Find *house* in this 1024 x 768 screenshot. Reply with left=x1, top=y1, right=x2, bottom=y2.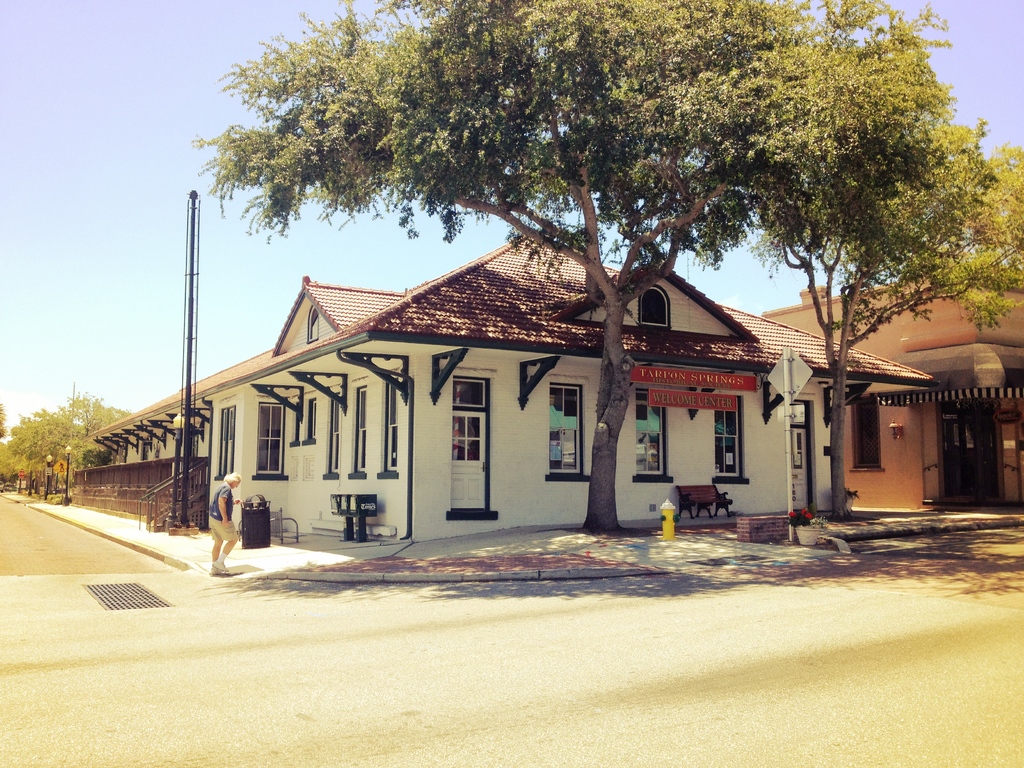
left=168, top=180, right=840, bottom=518.
